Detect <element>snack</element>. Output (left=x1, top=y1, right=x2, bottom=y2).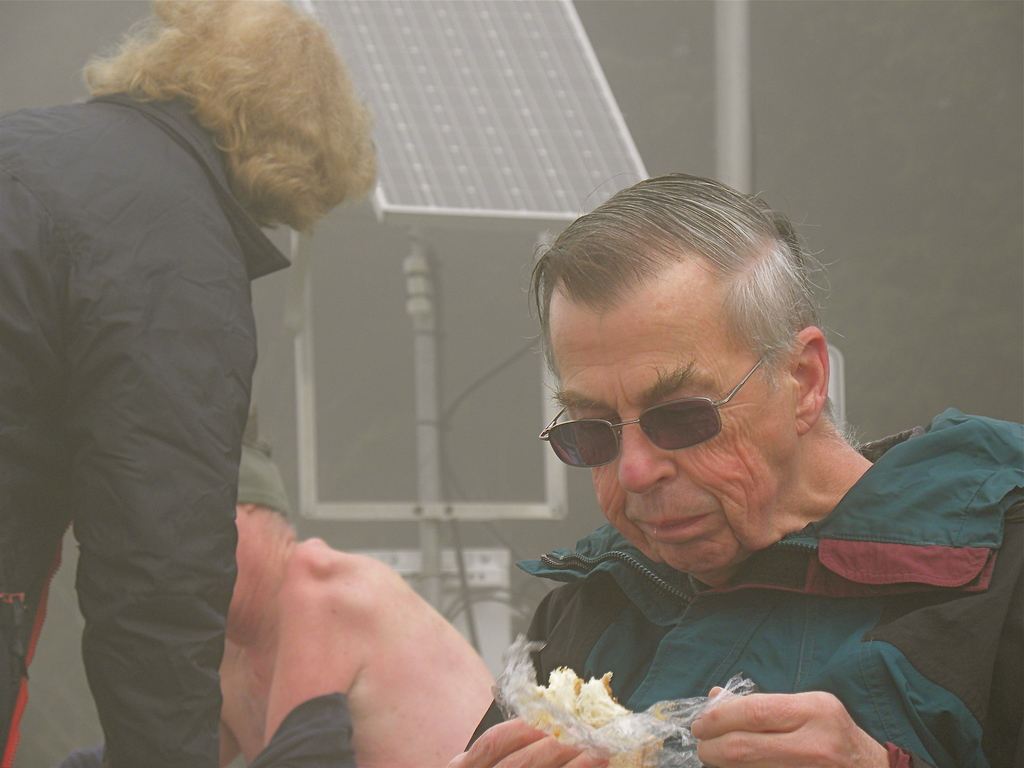
(left=513, top=676, right=655, bottom=746).
